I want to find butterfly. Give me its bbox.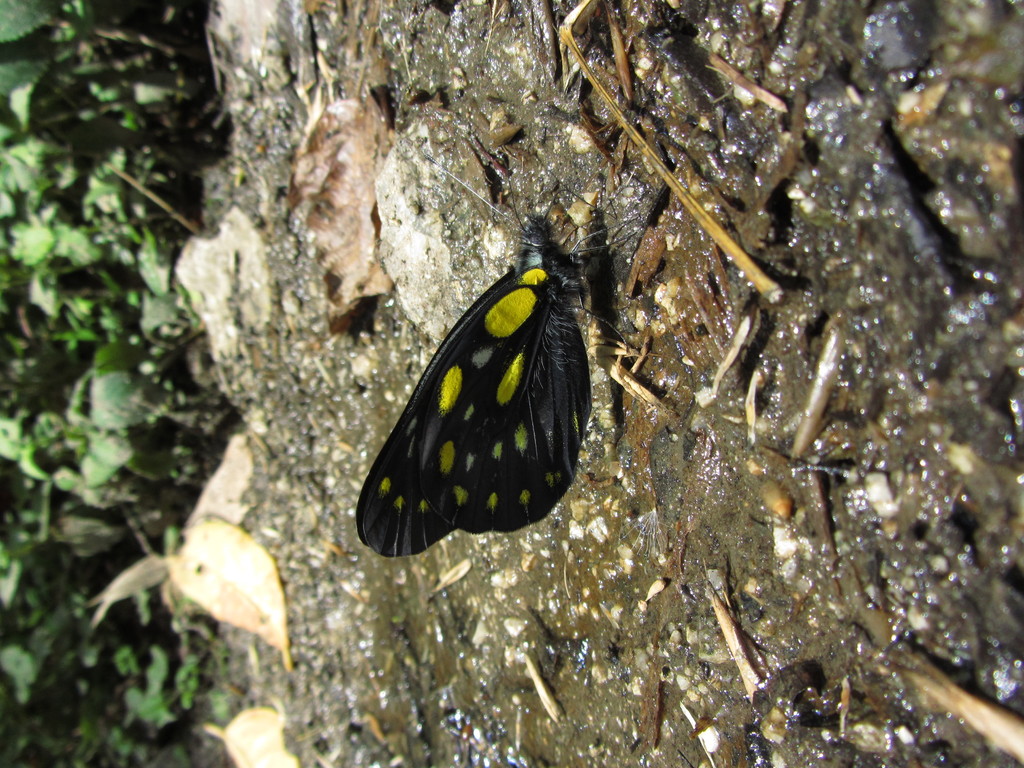
bbox=(355, 162, 643, 560).
